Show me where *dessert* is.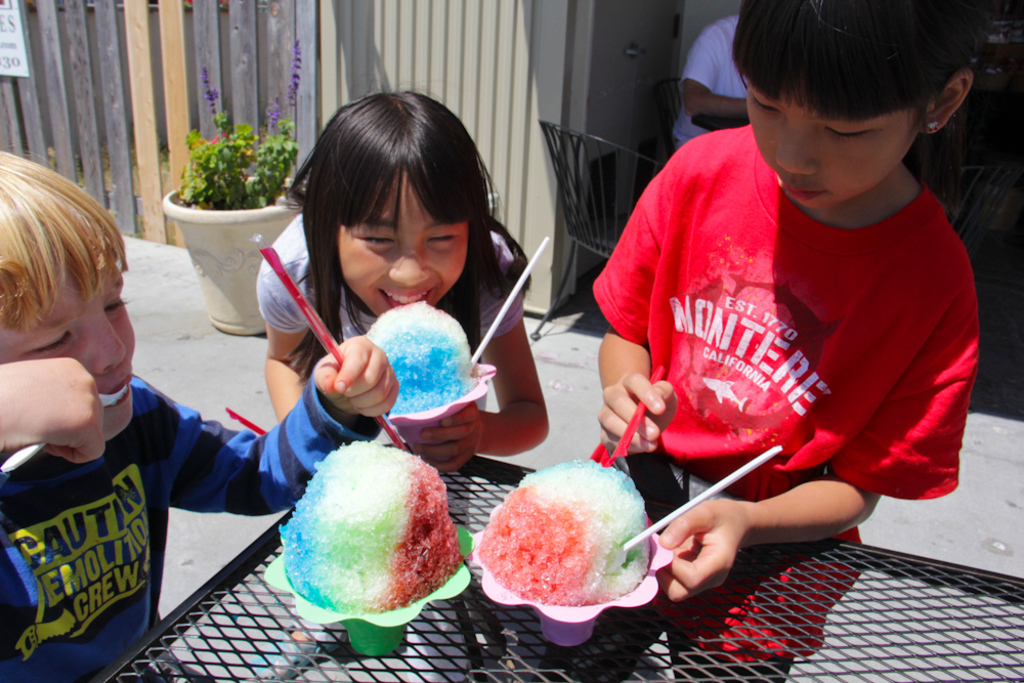
*dessert* is at <box>483,459,648,611</box>.
